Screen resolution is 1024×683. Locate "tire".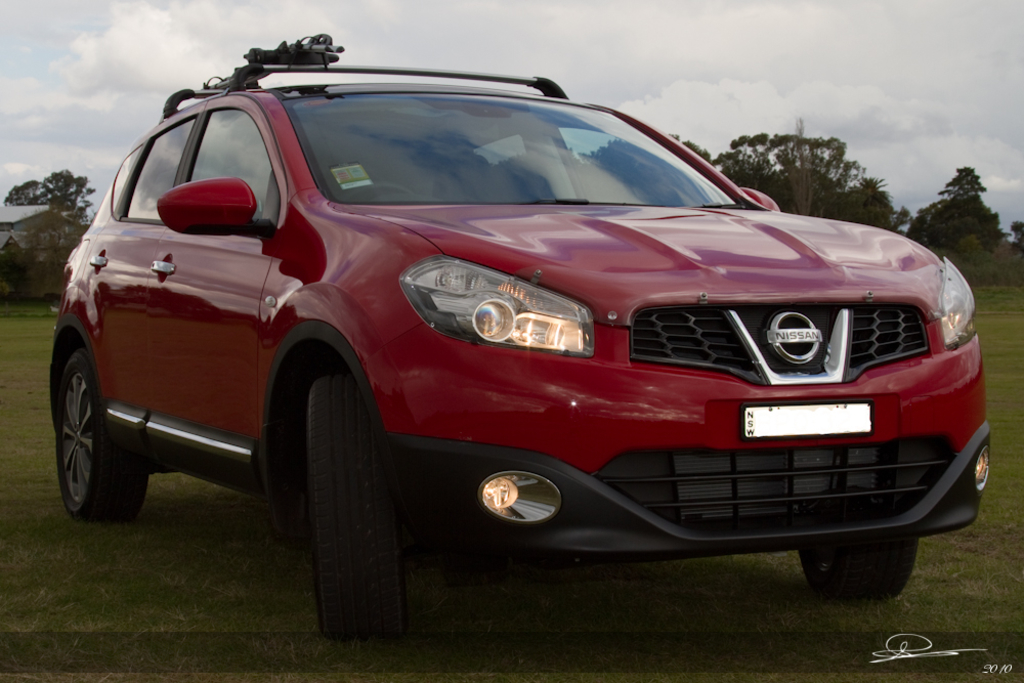
[left=802, top=539, right=920, bottom=595].
